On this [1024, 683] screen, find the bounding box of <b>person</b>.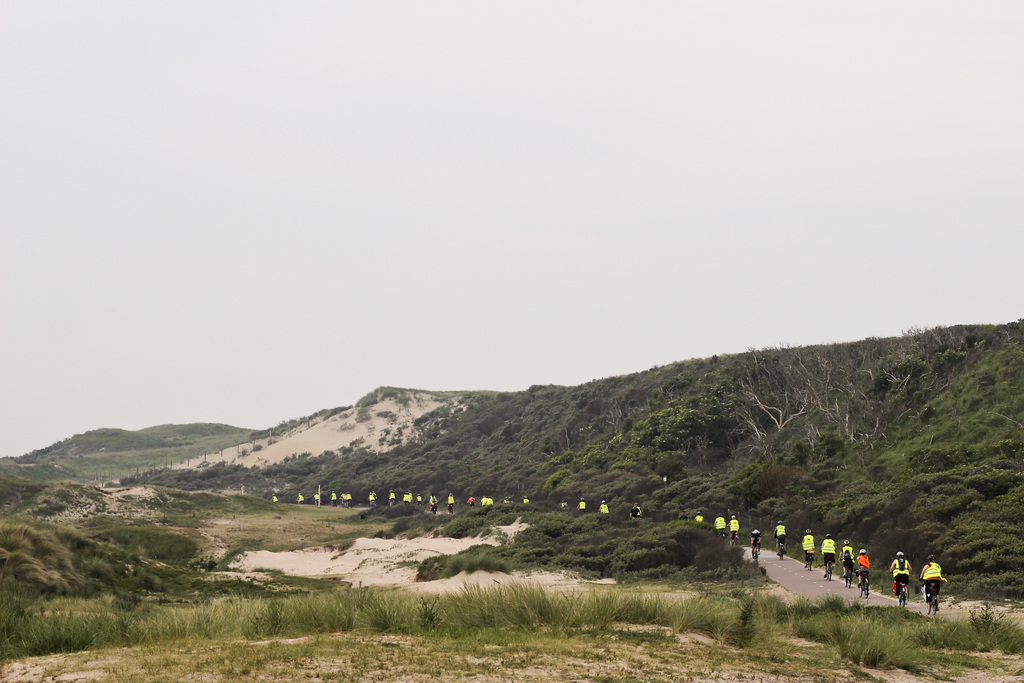
Bounding box: x1=415, y1=493, x2=422, y2=507.
